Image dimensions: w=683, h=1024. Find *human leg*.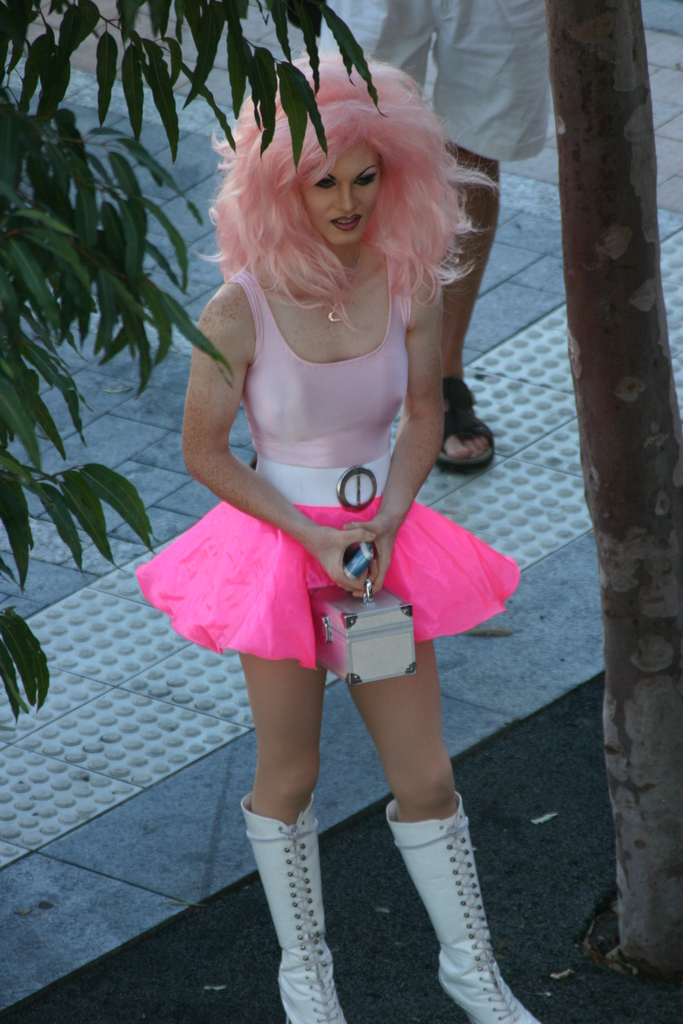
(443, 147, 497, 474).
